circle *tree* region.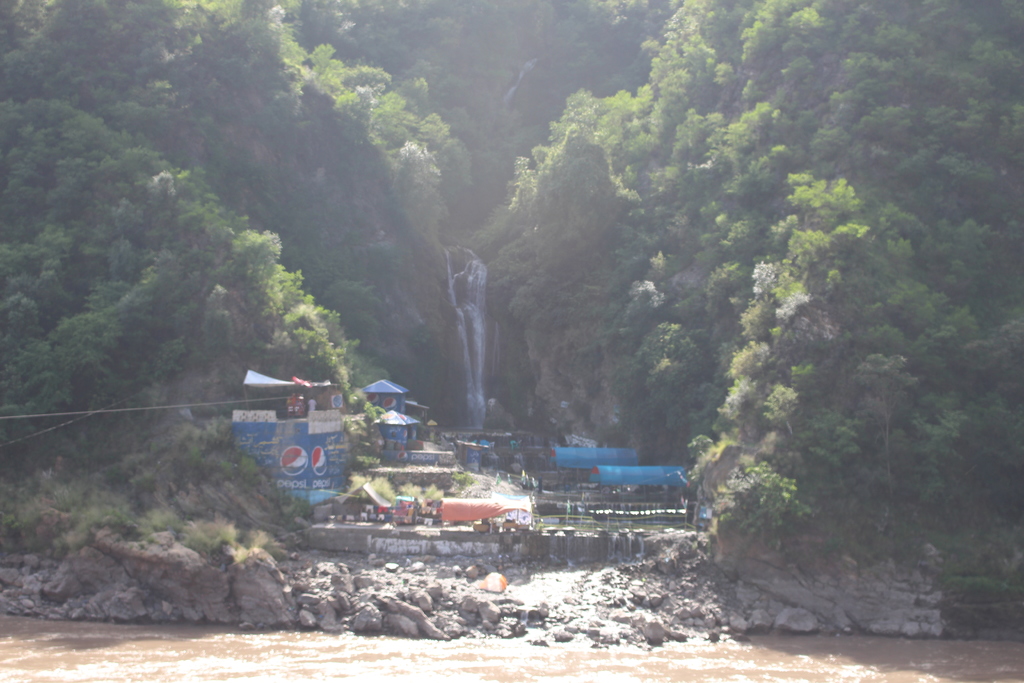
Region: [677, 169, 1023, 579].
